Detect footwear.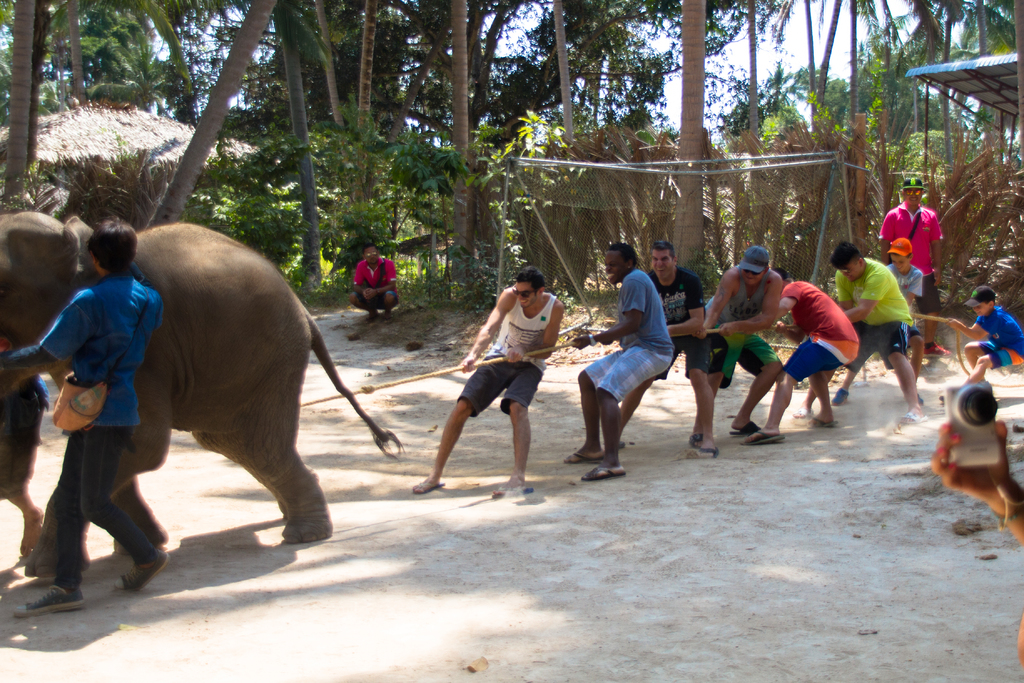
Detected at (left=113, top=550, right=169, bottom=593).
